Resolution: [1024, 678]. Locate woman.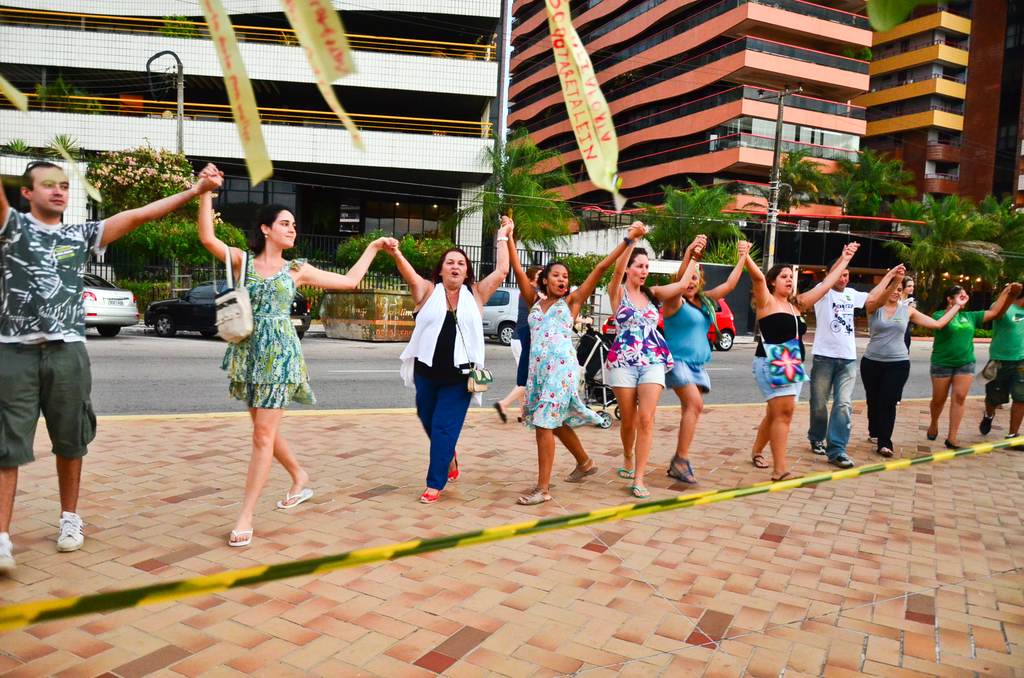
501/214/646/503.
